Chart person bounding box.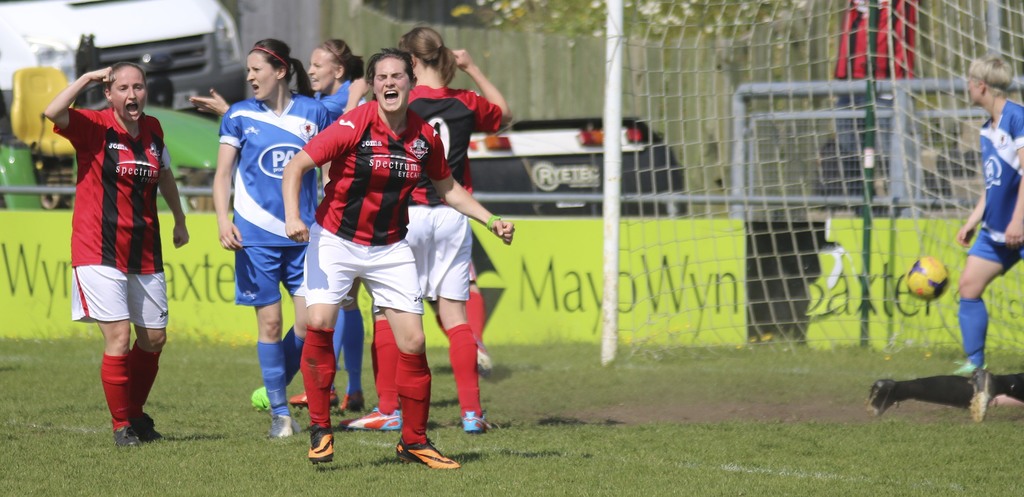
Charted: {"x1": 284, "y1": 46, "x2": 513, "y2": 472}.
